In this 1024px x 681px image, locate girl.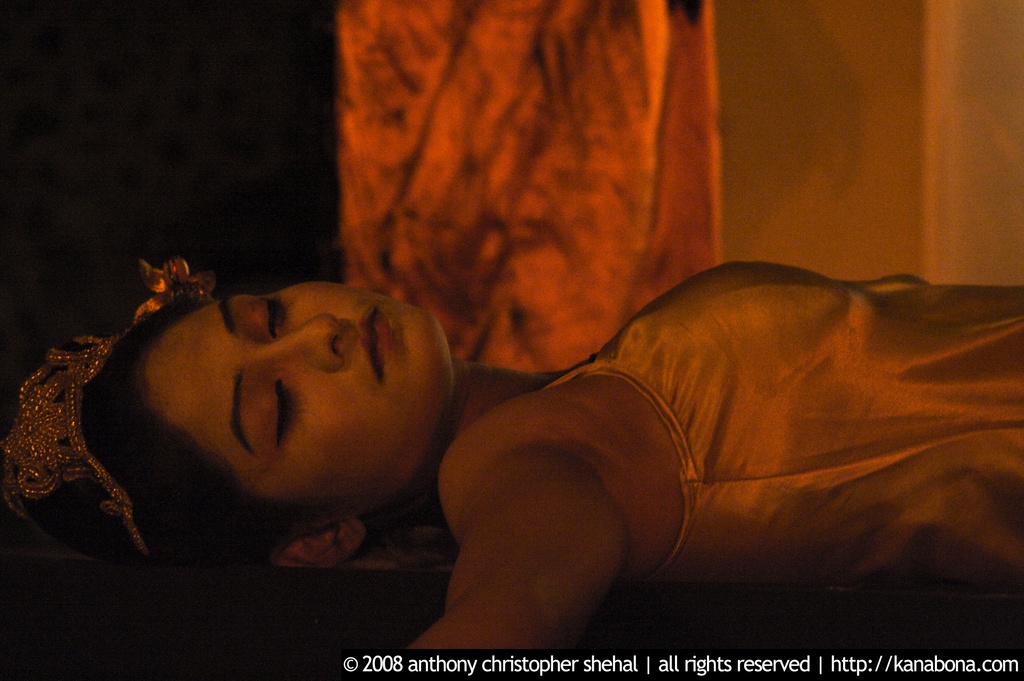
Bounding box: l=0, t=247, r=1023, b=656.
